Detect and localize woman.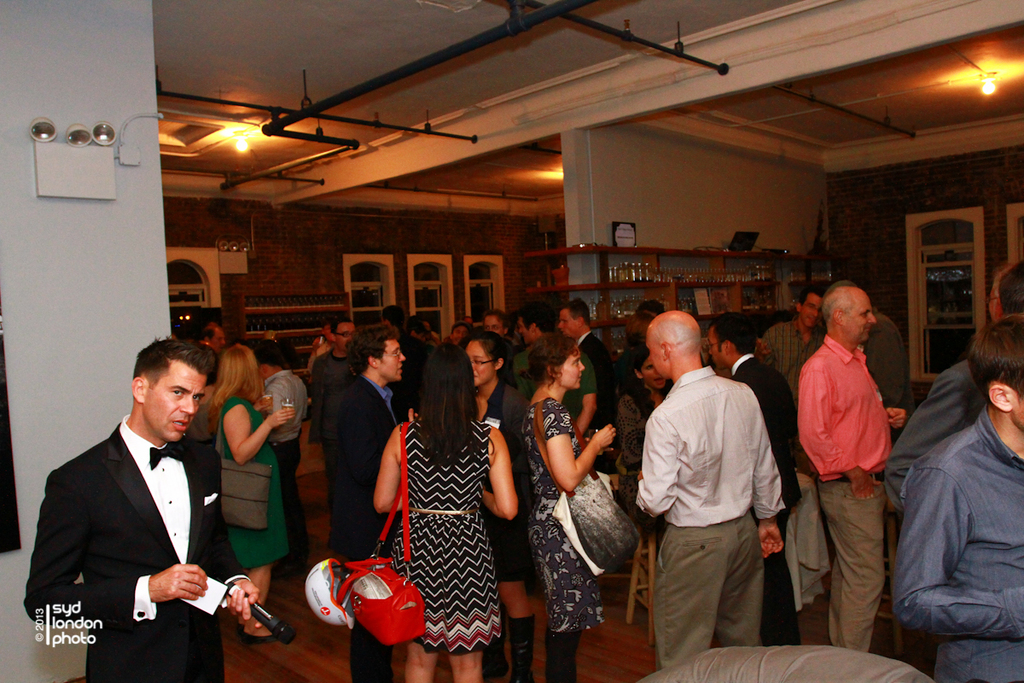
Localized at [left=465, top=345, right=532, bottom=674].
